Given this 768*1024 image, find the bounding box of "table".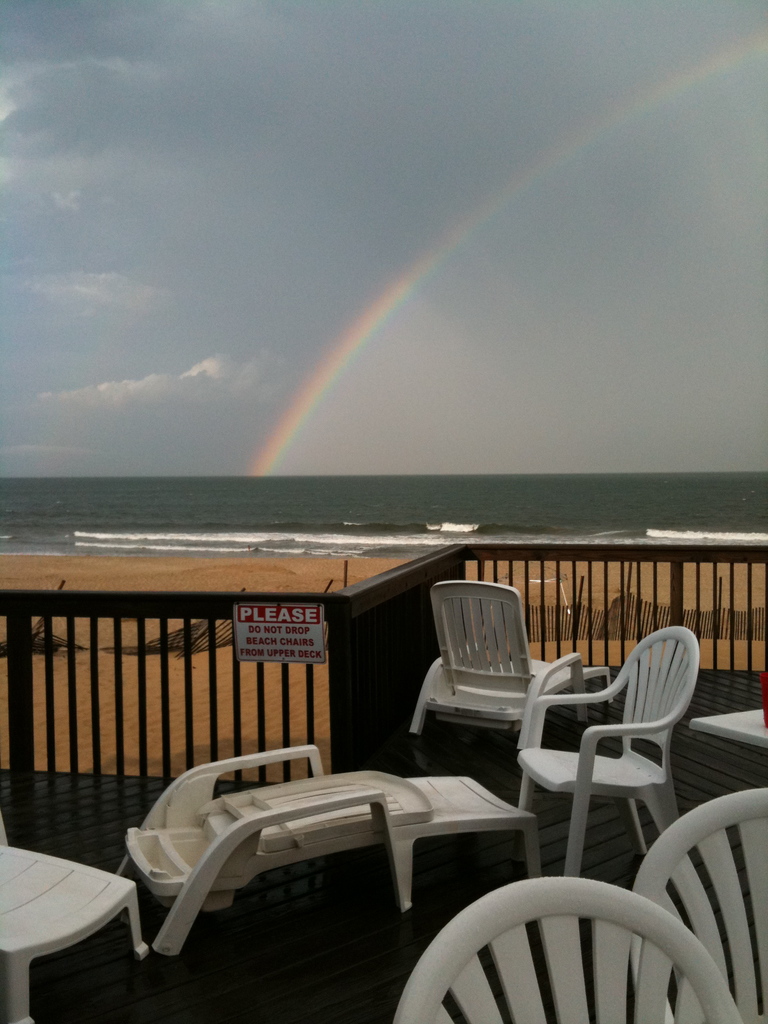
(left=94, top=732, right=578, bottom=969).
